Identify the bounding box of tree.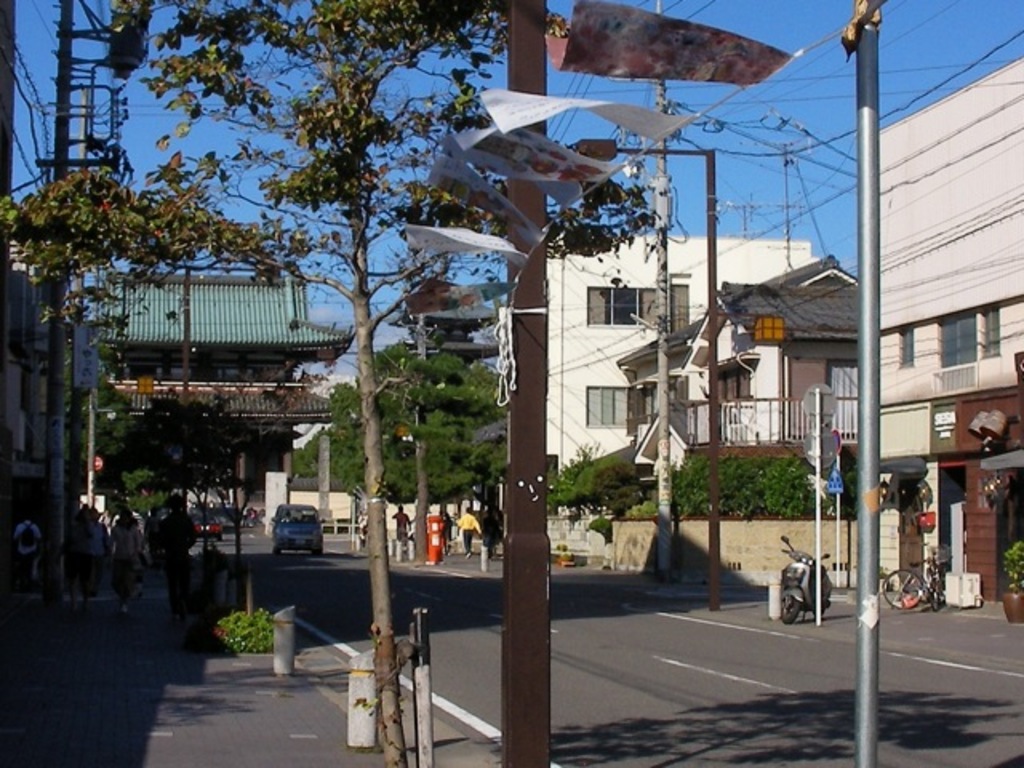
region(555, 442, 643, 544).
